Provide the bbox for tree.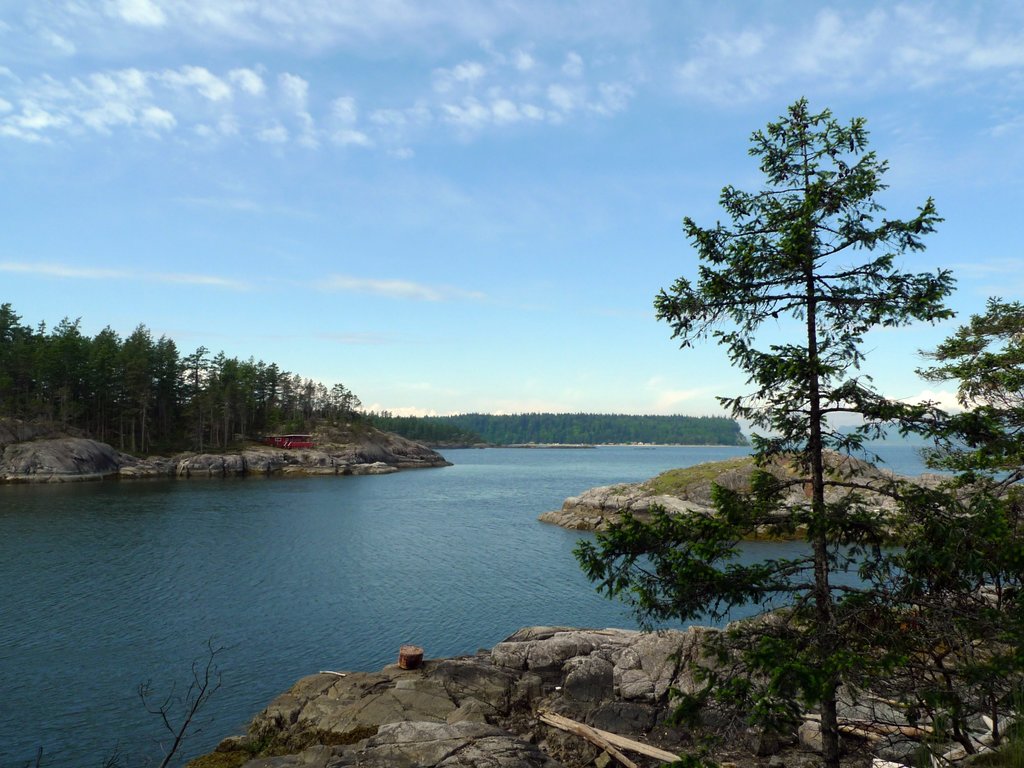
<region>657, 73, 965, 581</region>.
